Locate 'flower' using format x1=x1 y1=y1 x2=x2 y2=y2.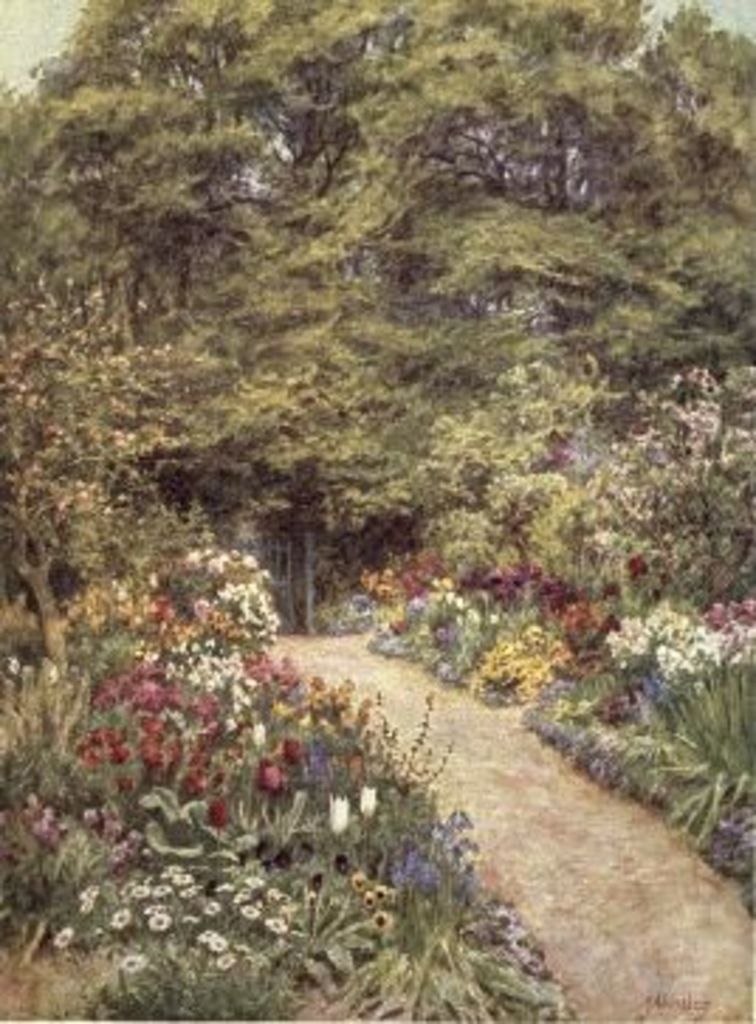
x1=353 y1=874 x2=372 y2=891.
